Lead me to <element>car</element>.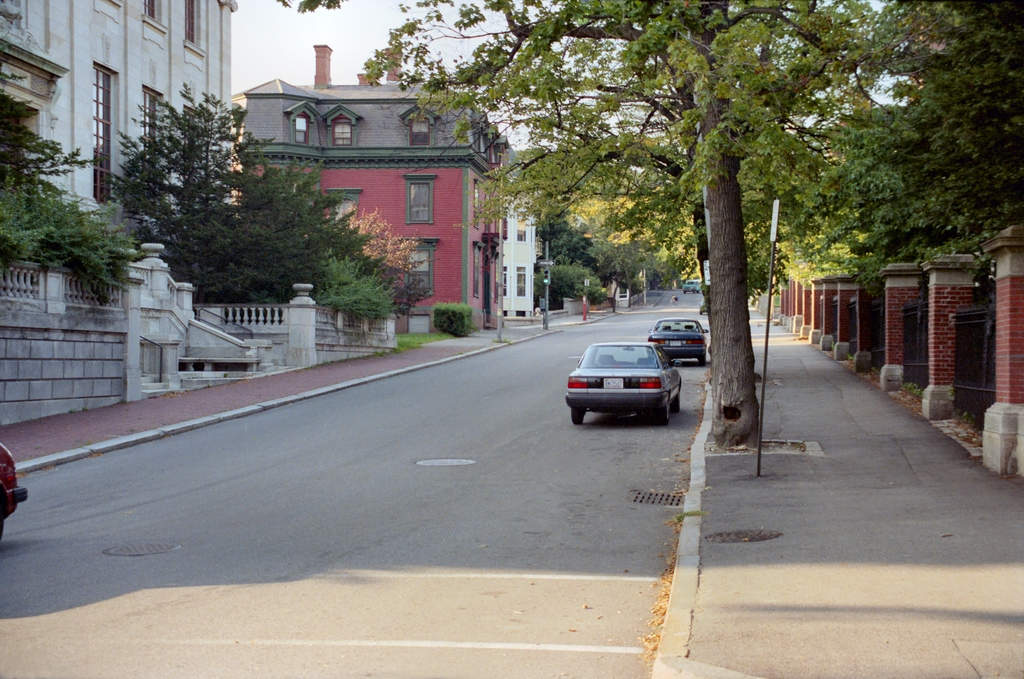
Lead to [x1=681, y1=281, x2=703, y2=297].
